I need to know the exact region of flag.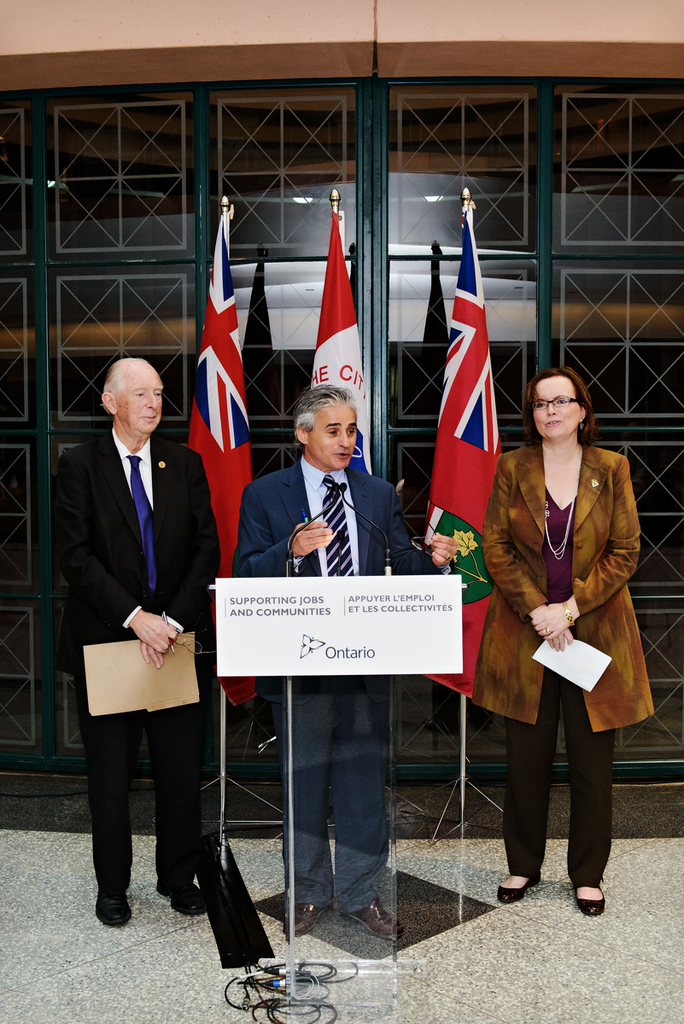
Region: bbox=[306, 195, 380, 414].
